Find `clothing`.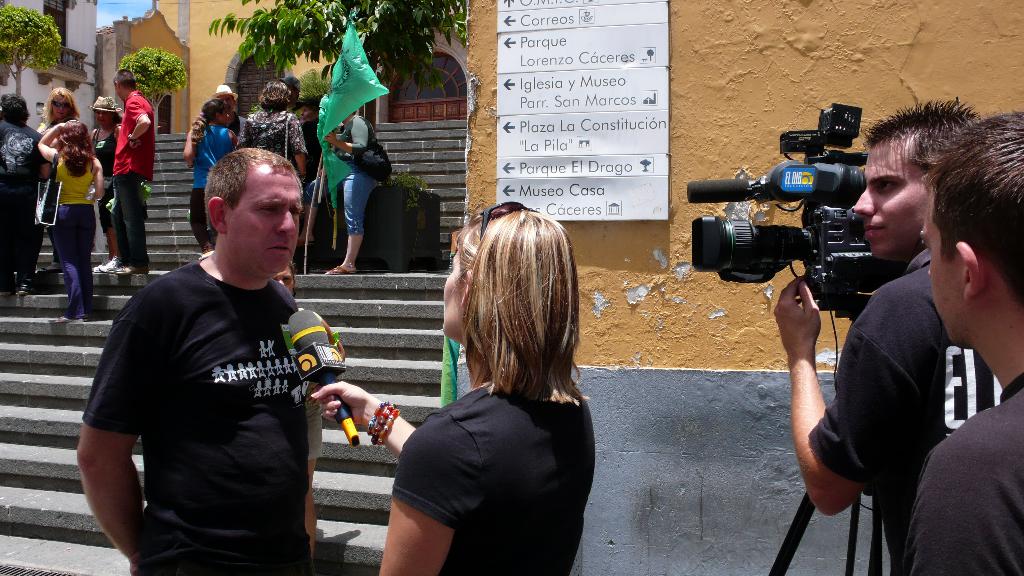
{"left": 40, "top": 145, "right": 100, "bottom": 302}.
